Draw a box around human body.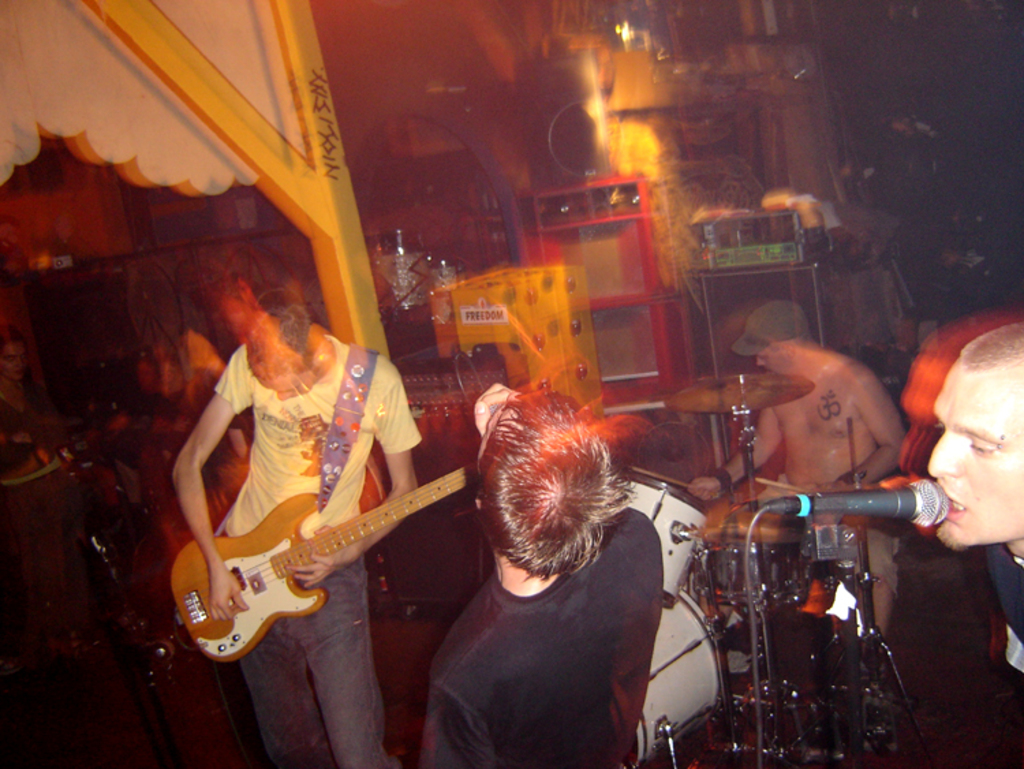
bbox=[145, 335, 251, 563].
